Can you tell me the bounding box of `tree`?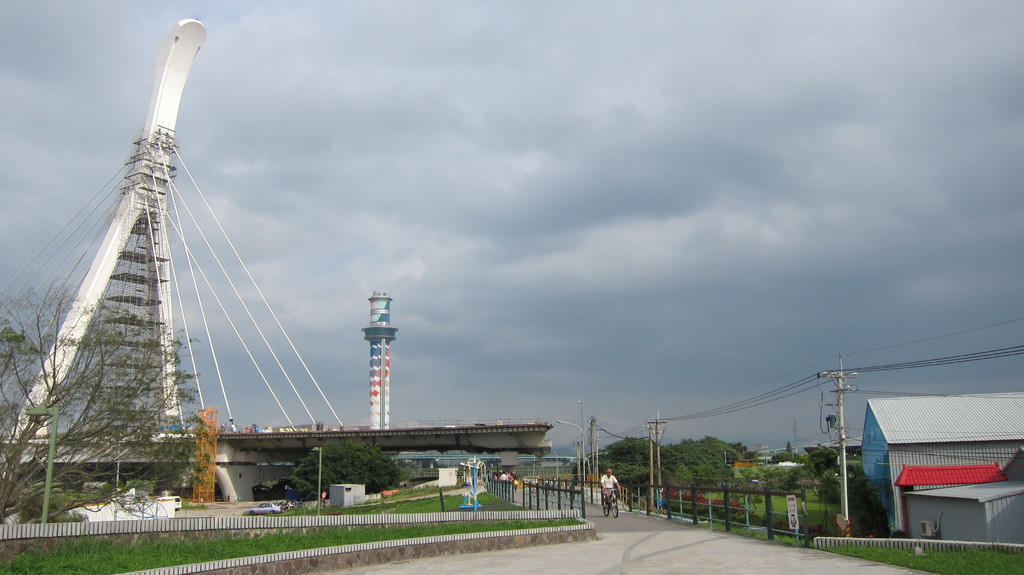
crop(669, 436, 705, 483).
